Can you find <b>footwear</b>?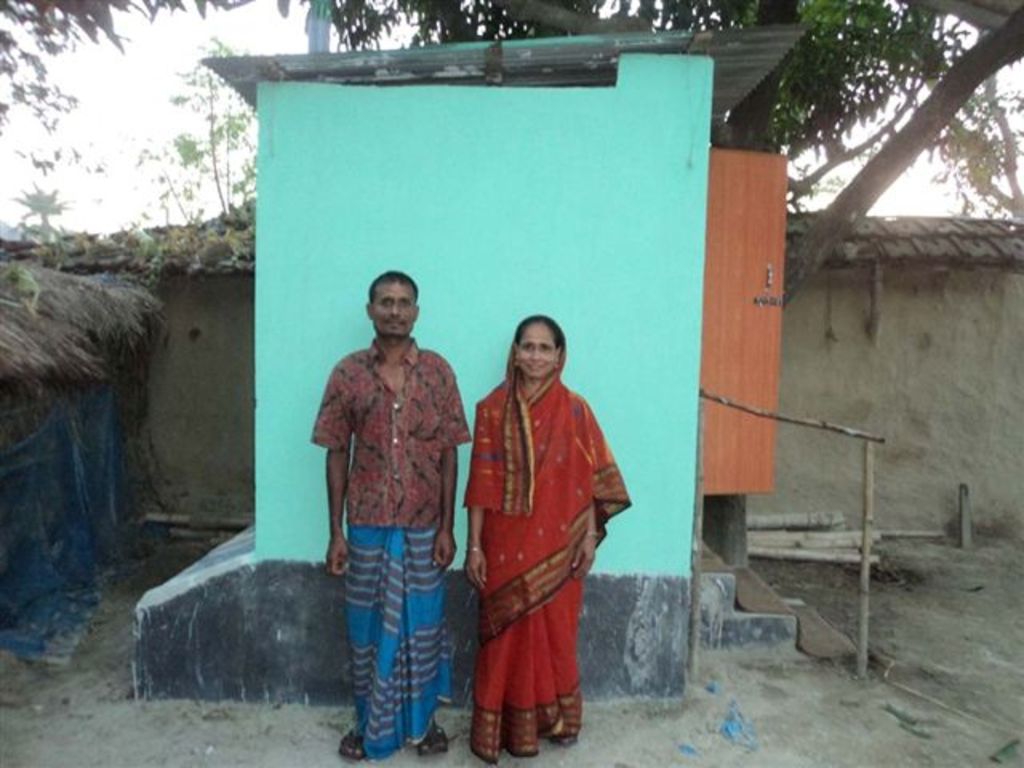
Yes, bounding box: 419/725/454/754.
